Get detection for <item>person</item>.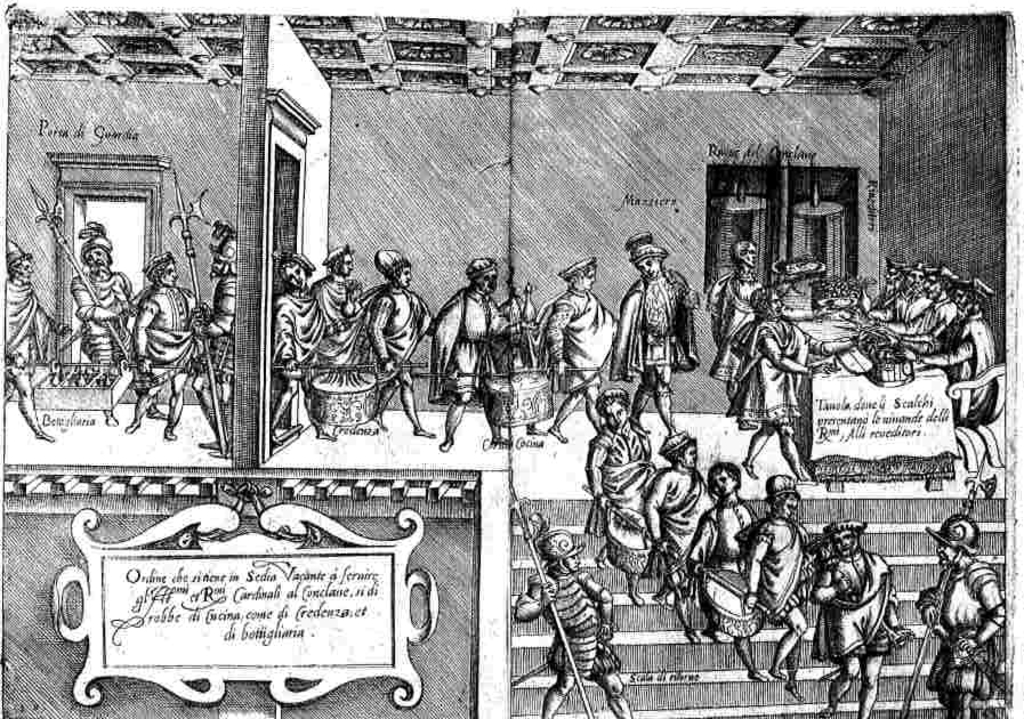
Detection: [x1=1, y1=240, x2=68, y2=441].
